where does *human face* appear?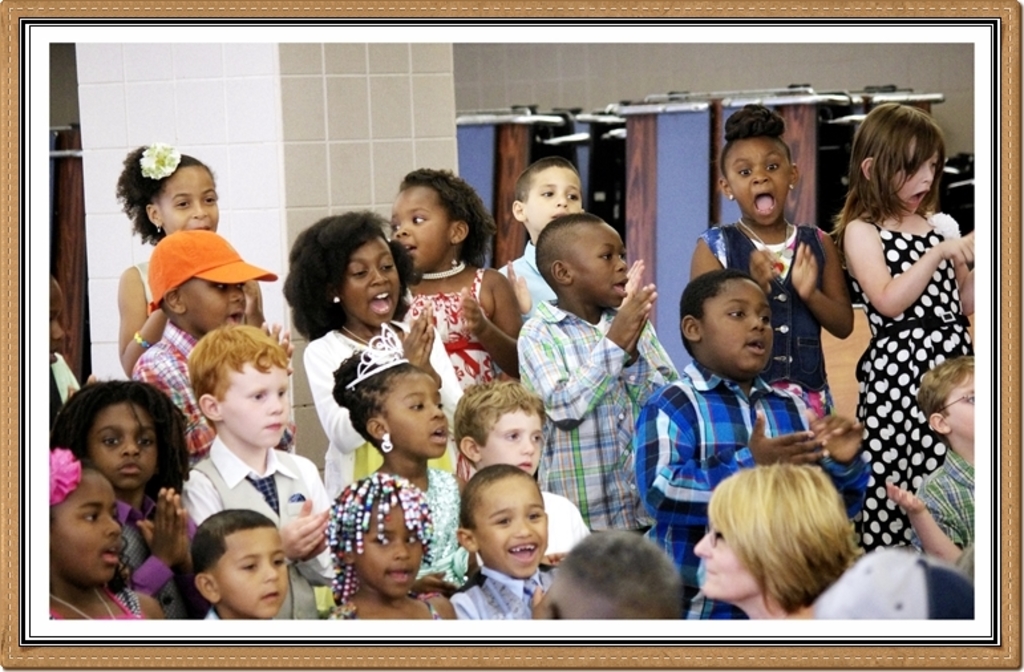
Appears at [left=357, top=507, right=424, bottom=595].
